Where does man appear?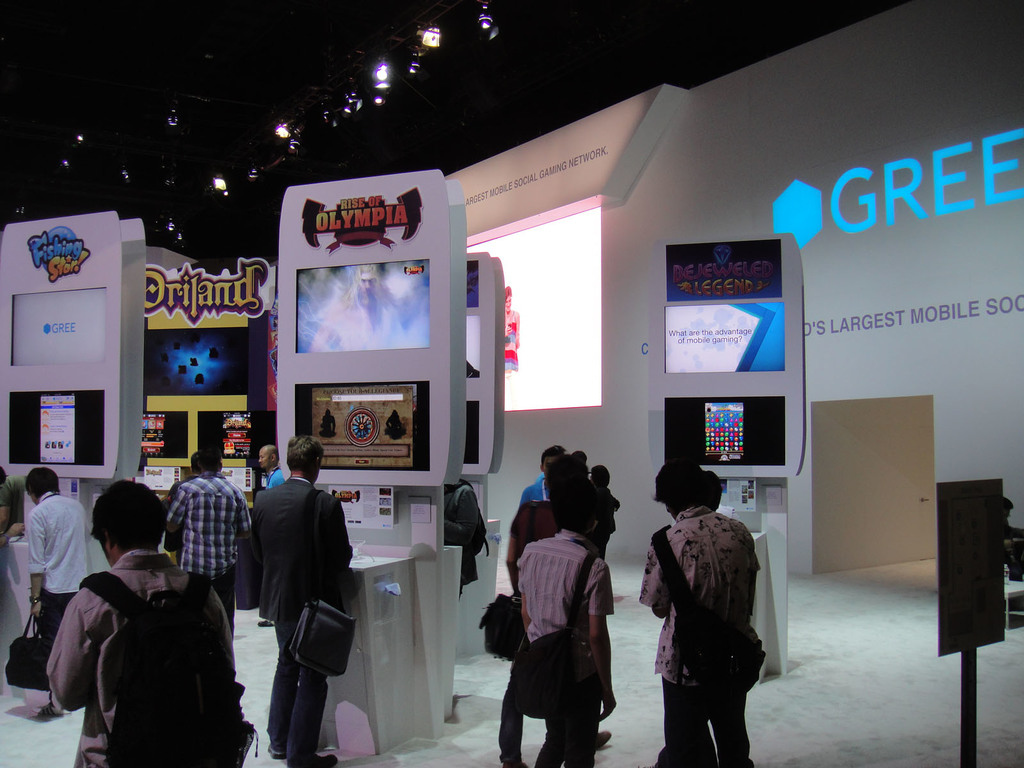
Appears at x1=641, y1=458, x2=764, y2=767.
